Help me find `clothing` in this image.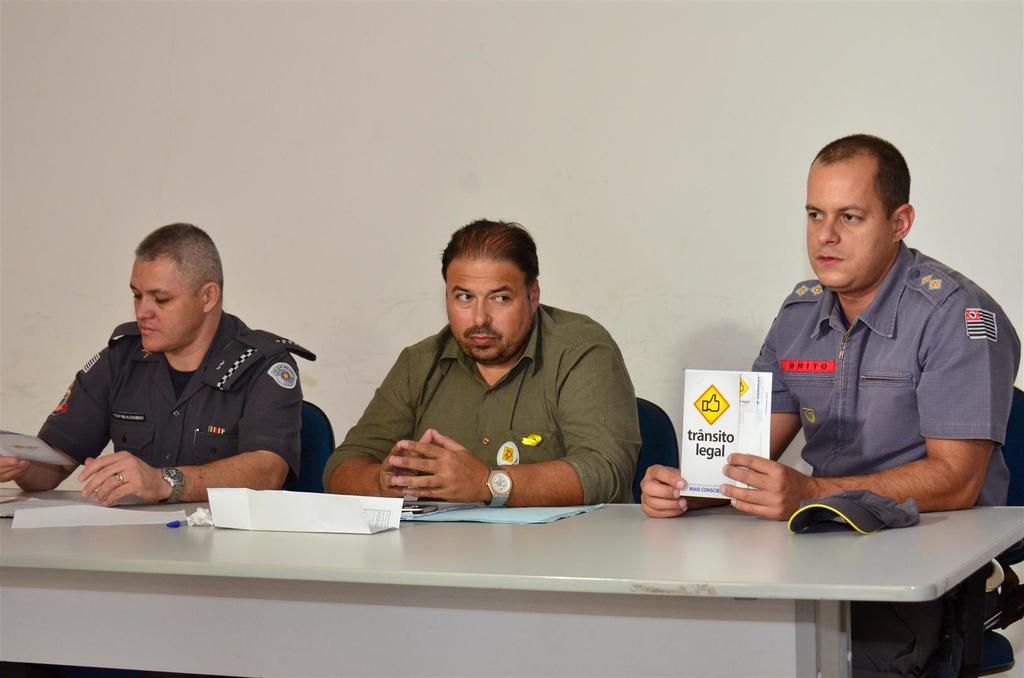
Found it: crop(758, 235, 1016, 677).
